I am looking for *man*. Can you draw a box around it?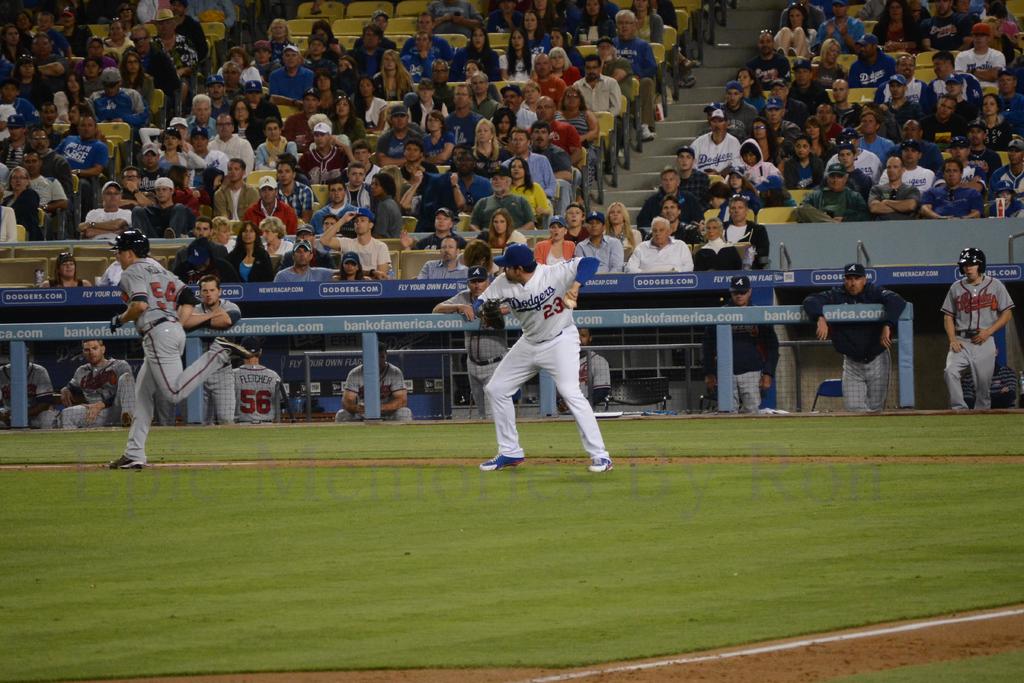
Sure, the bounding box is region(303, 35, 334, 74).
